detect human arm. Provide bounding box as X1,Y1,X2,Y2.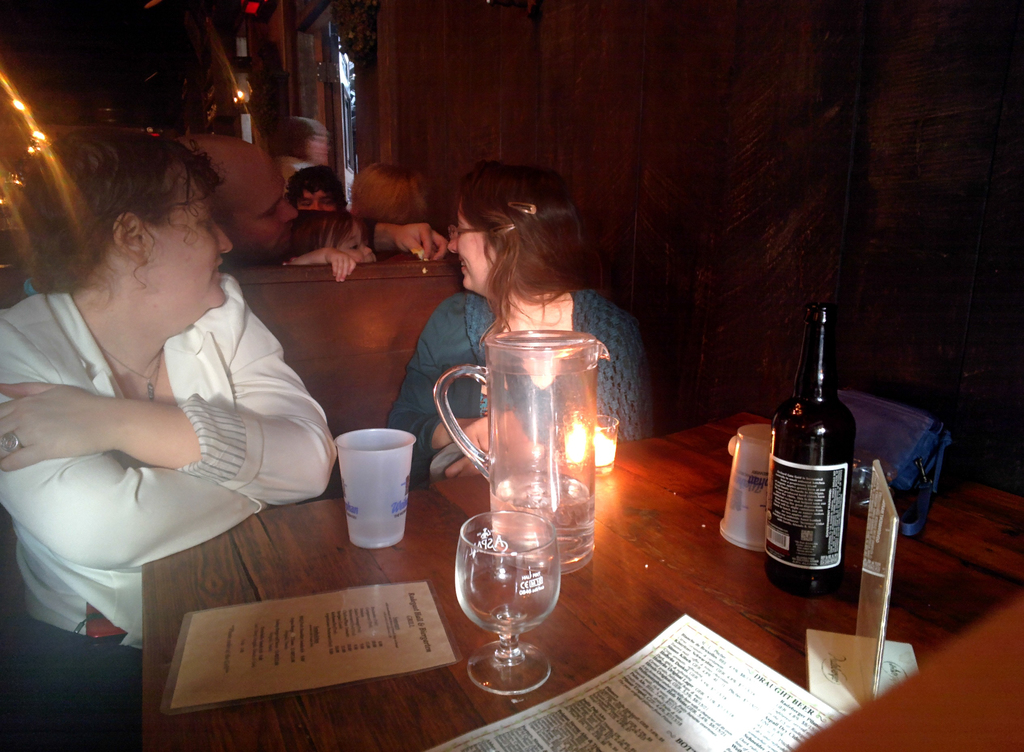
262,245,364,282.
